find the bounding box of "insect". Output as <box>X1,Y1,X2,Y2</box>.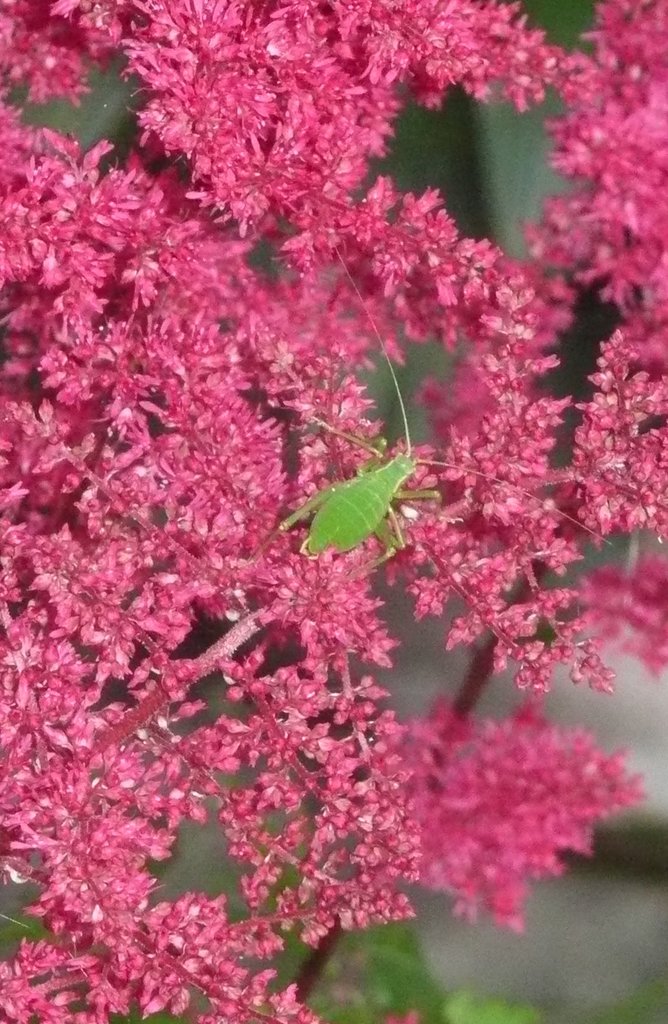
<box>273,247,612,581</box>.
